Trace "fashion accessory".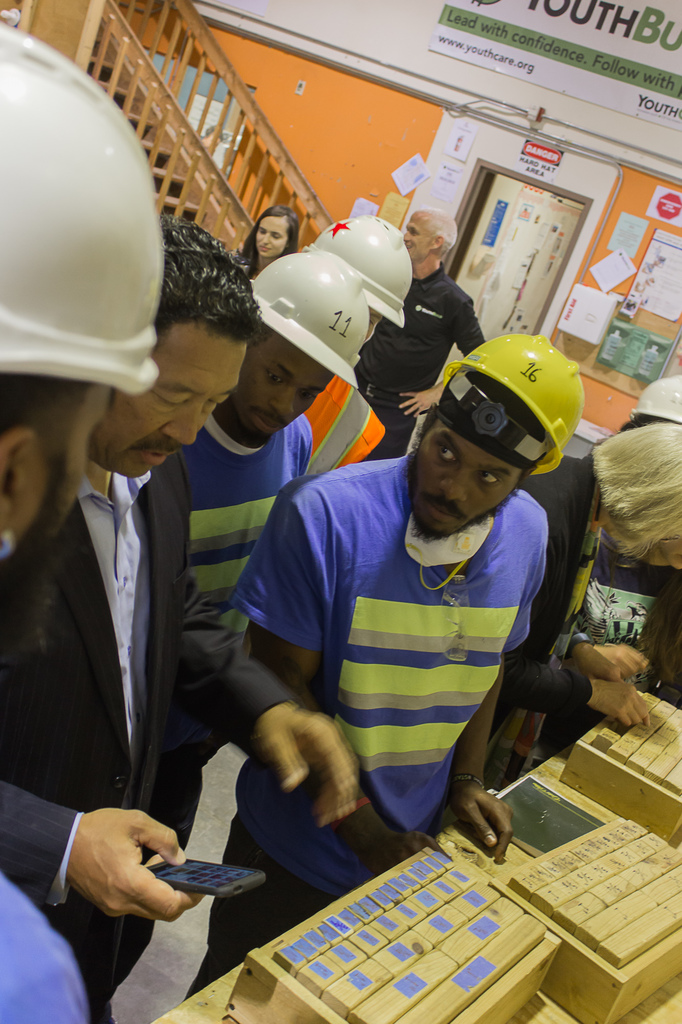
Traced to {"left": 0, "top": 529, "right": 13, "bottom": 559}.
